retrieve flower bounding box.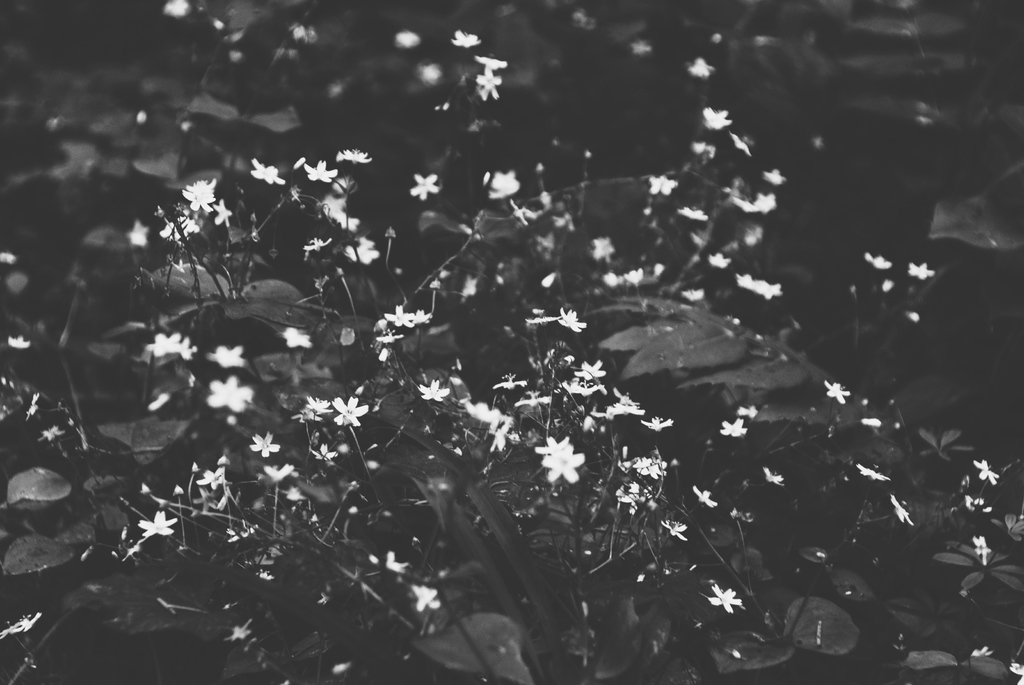
Bounding box: locate(863, 252, 893, 273).
